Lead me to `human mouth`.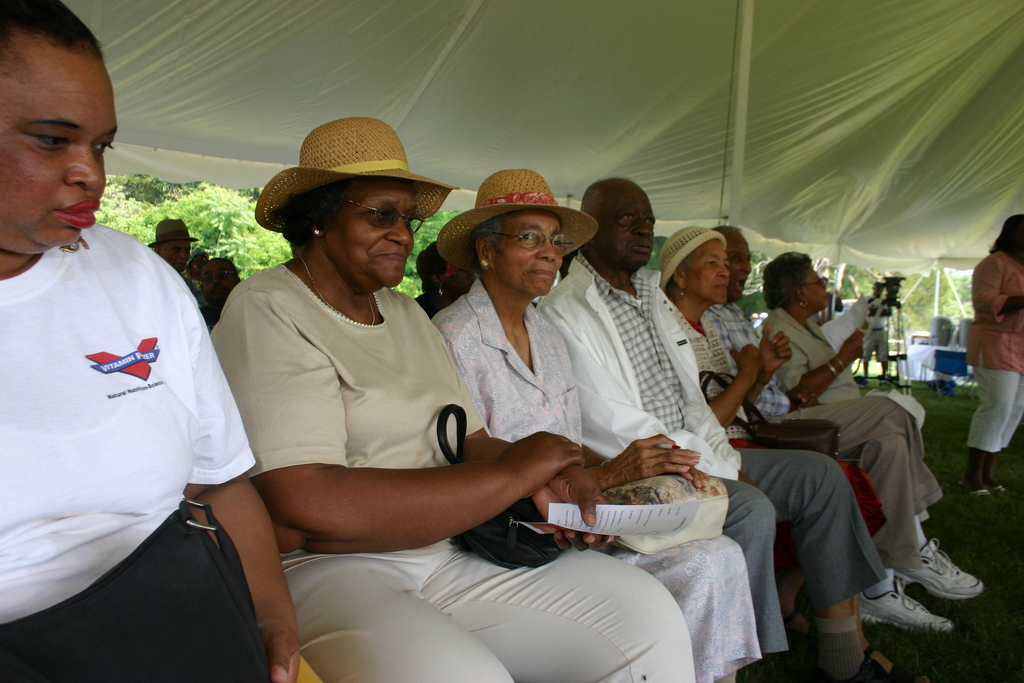
Lead to [left=534, top=259, right=554, bottom=278].
